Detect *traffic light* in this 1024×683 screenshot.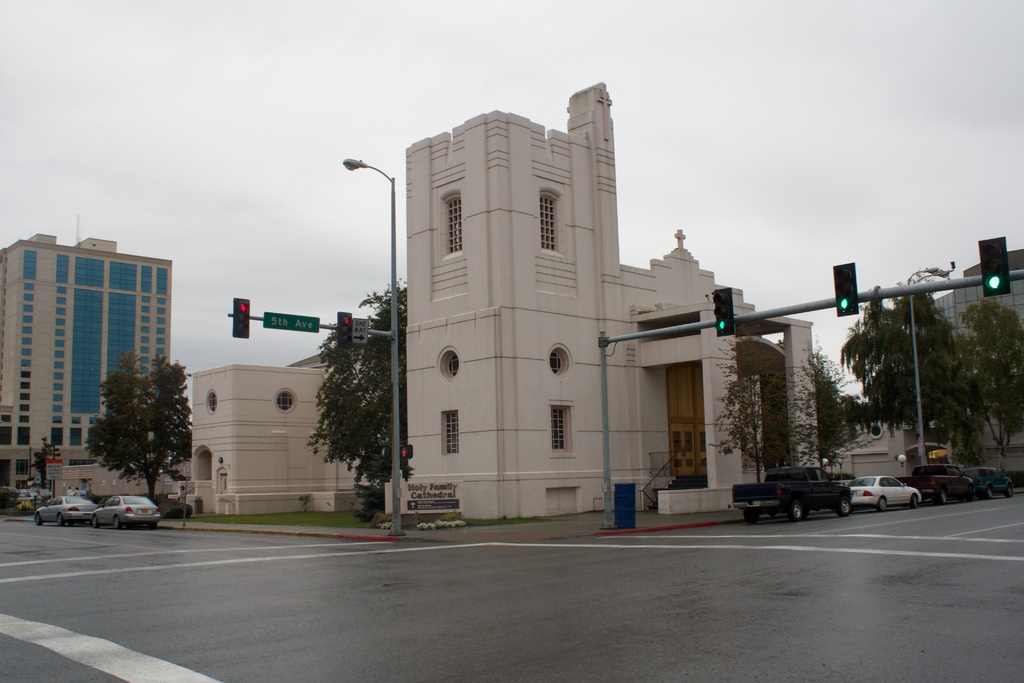
Detection: region(337, 311, 353, 349).
